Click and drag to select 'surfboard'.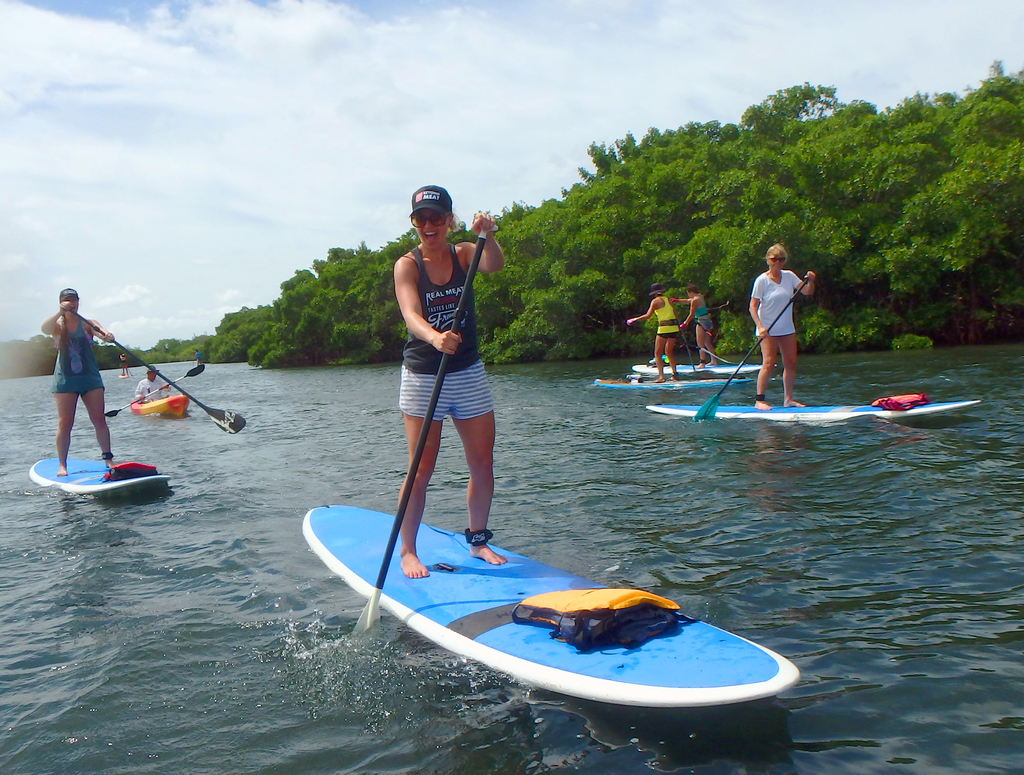
Selection: bbox=[303, 500, 802, 712].
